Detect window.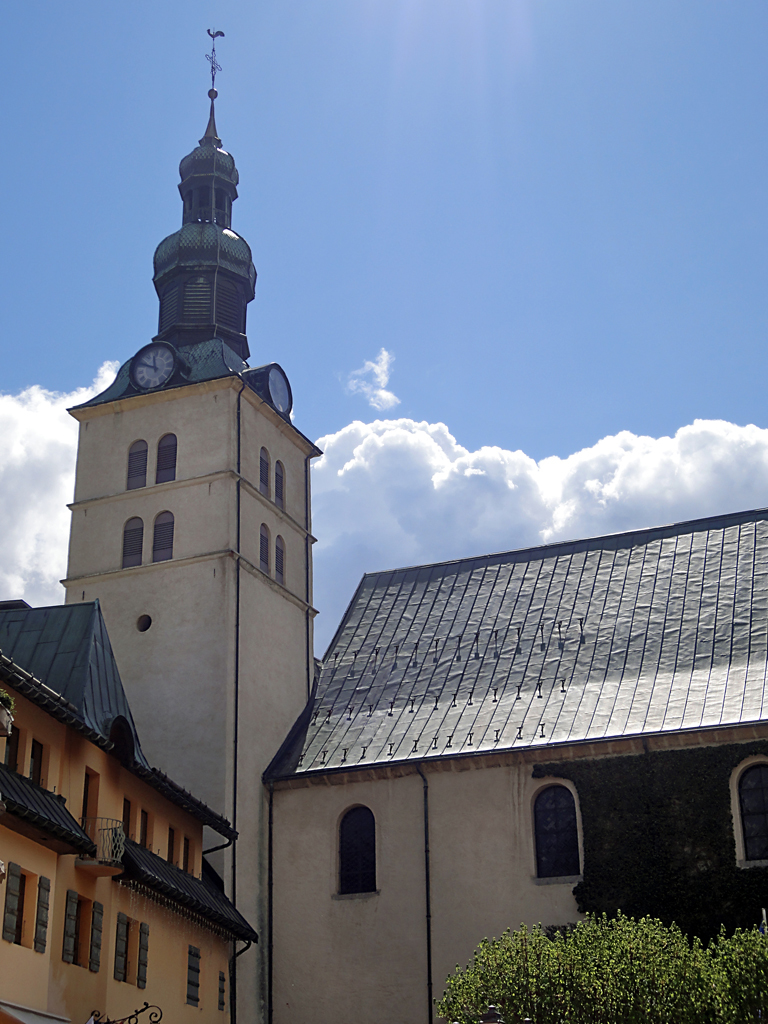
Detected at <bbox>123, 910, 146, 994</bbox>.
